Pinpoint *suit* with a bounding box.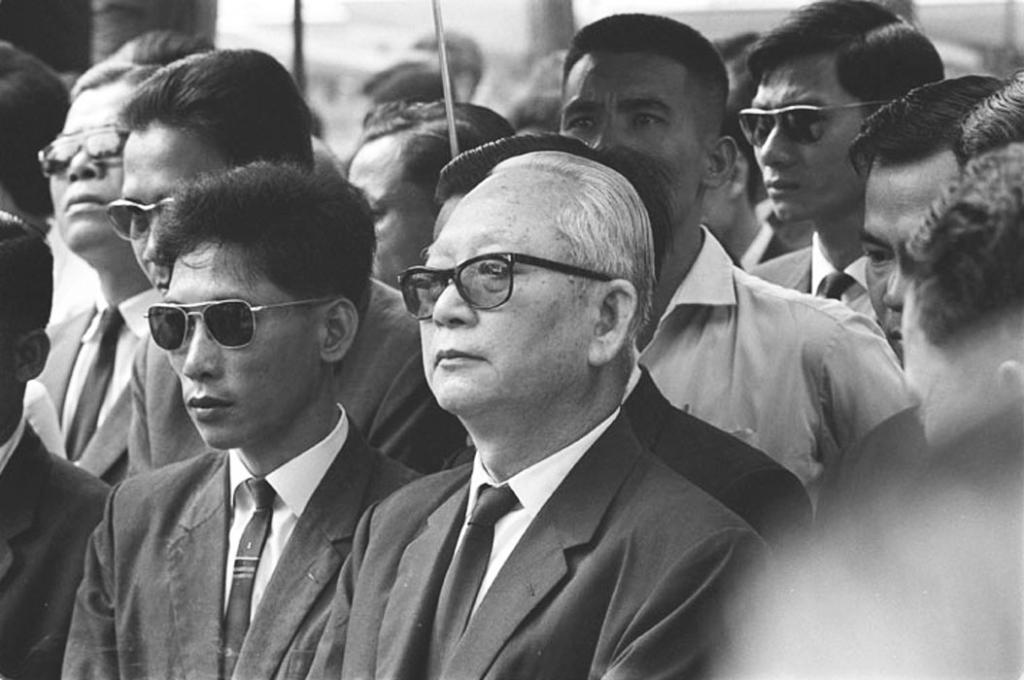
[left=116, top=269, right=469, bottom=475].
